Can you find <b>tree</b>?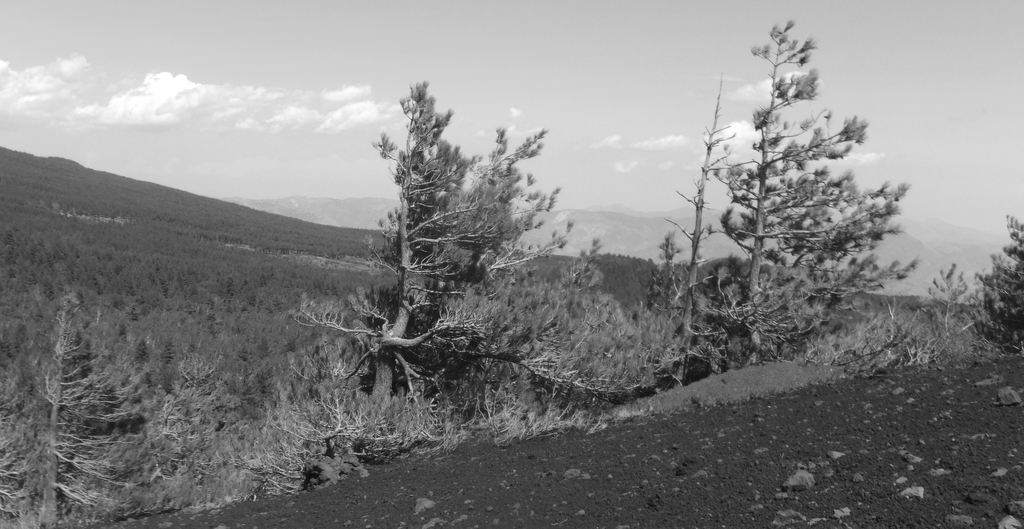
Yes, bounding box: rect(678, 30, 924, 354).
